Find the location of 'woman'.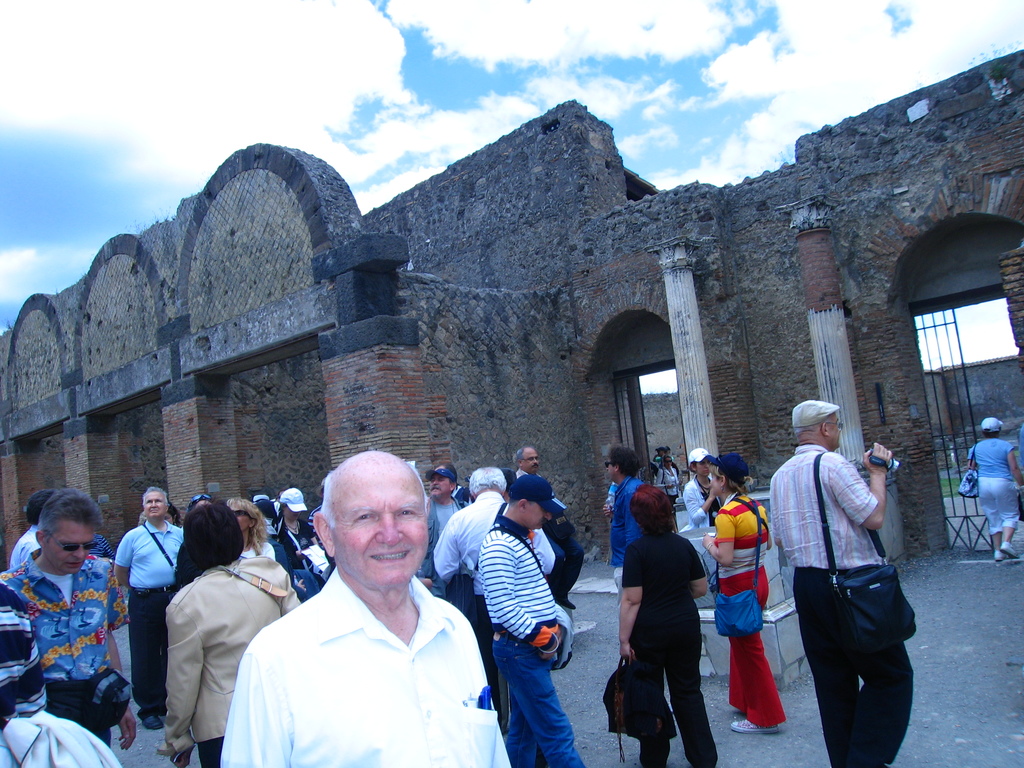
Location: l=698, t=452, r=787, b=738.
